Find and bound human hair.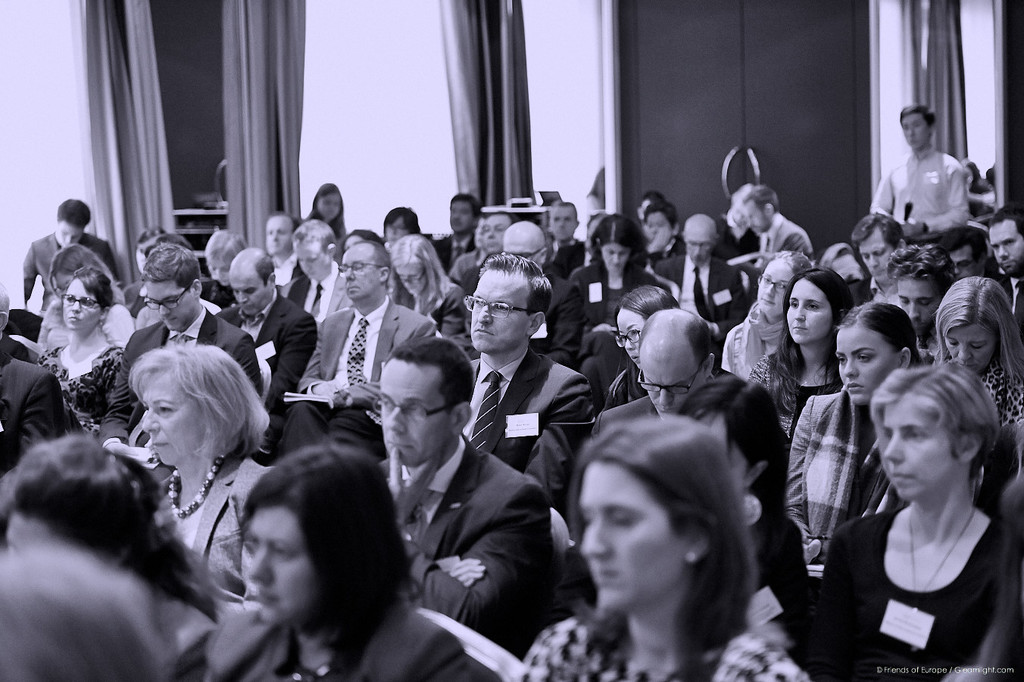
Bound: 229/251/276/289.
